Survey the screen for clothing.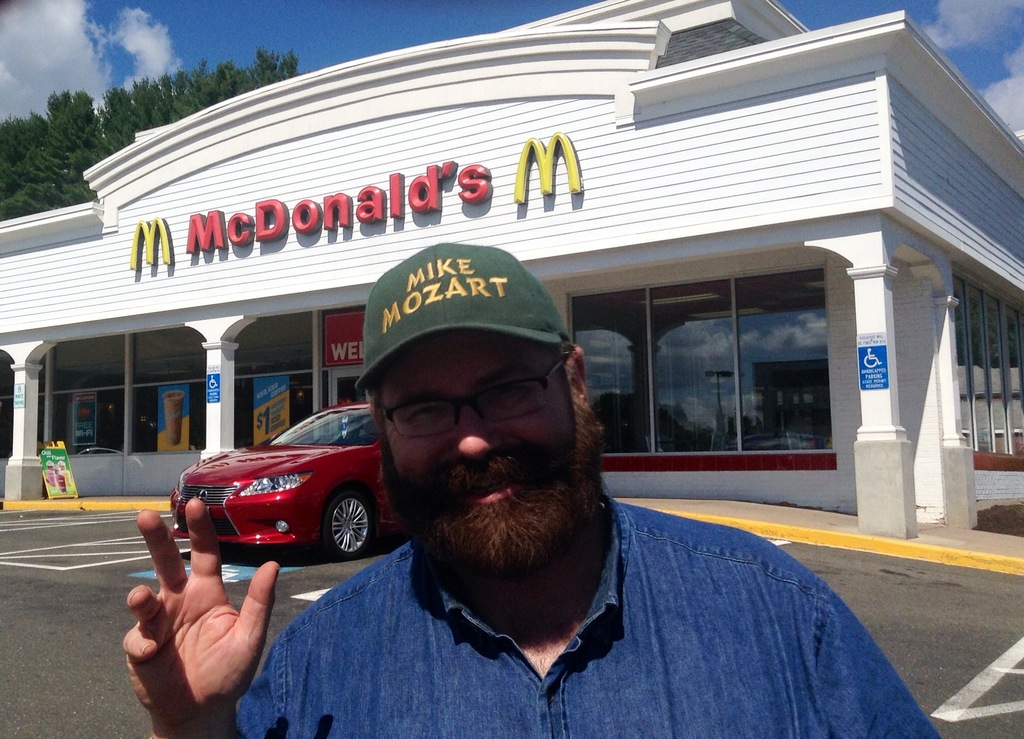
Survey found: 247,466,929,729.
